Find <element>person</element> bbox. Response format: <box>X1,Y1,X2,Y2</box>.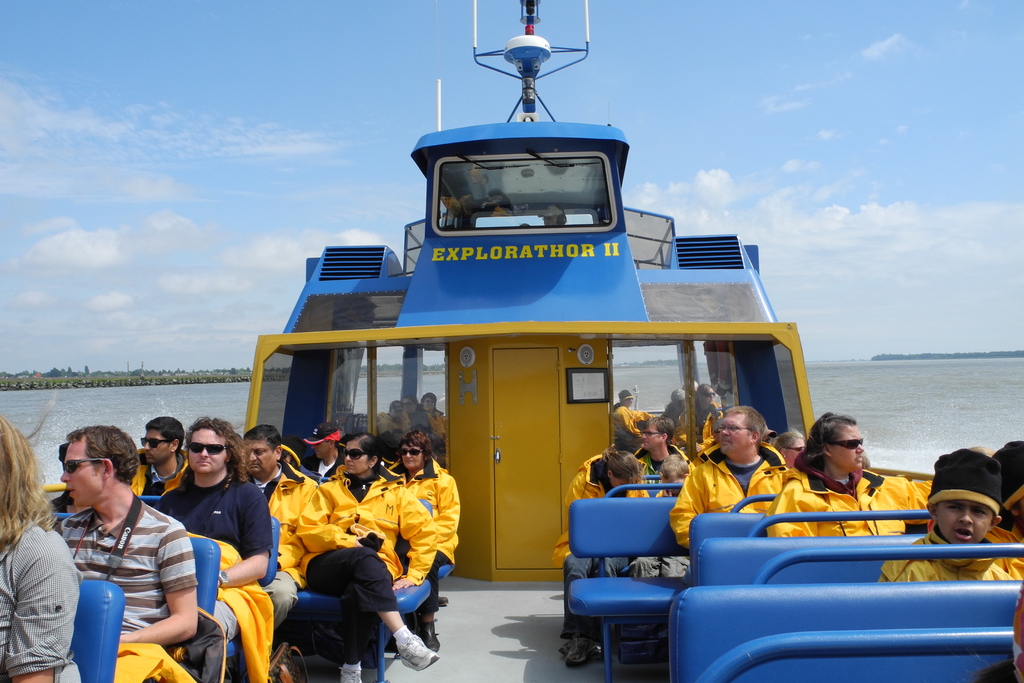
<box>398,397,431,434</box>.
